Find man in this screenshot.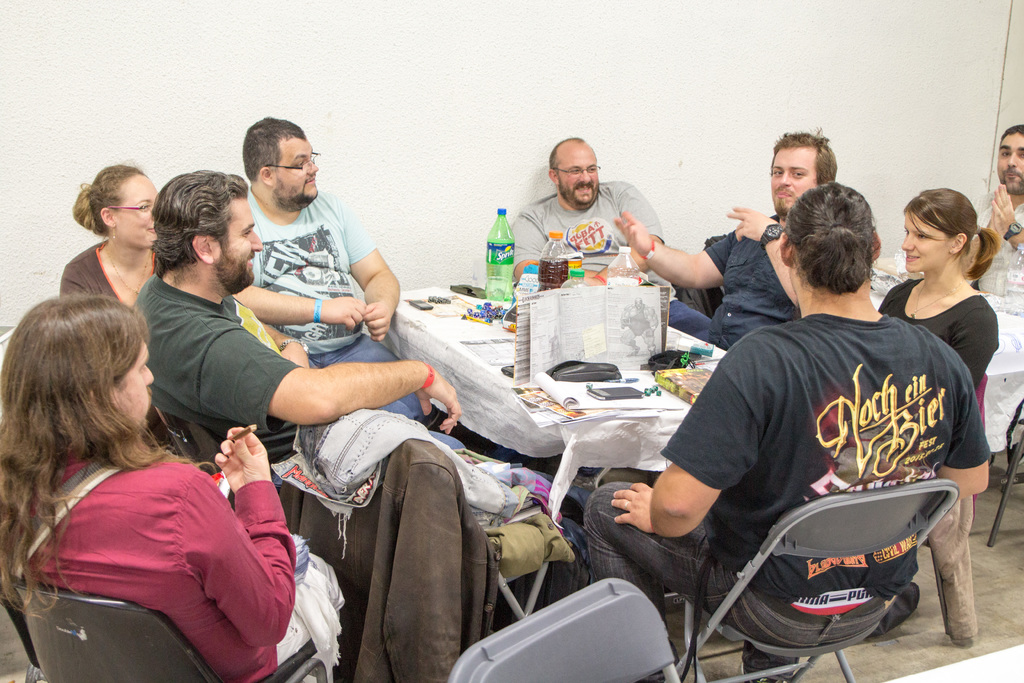
The bounding box for man is pyautogui.locateOnScreen(134, 168, 467, 458).
